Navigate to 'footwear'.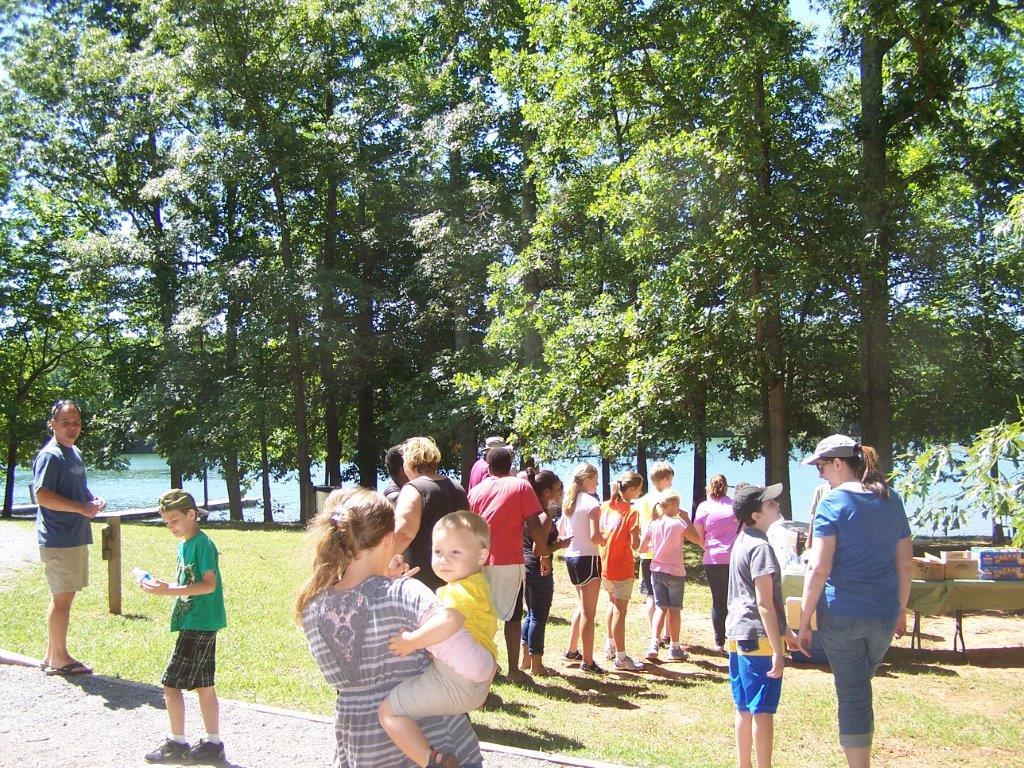
Navigation target: x1=617, y1=649, x2=641, y2=669.
